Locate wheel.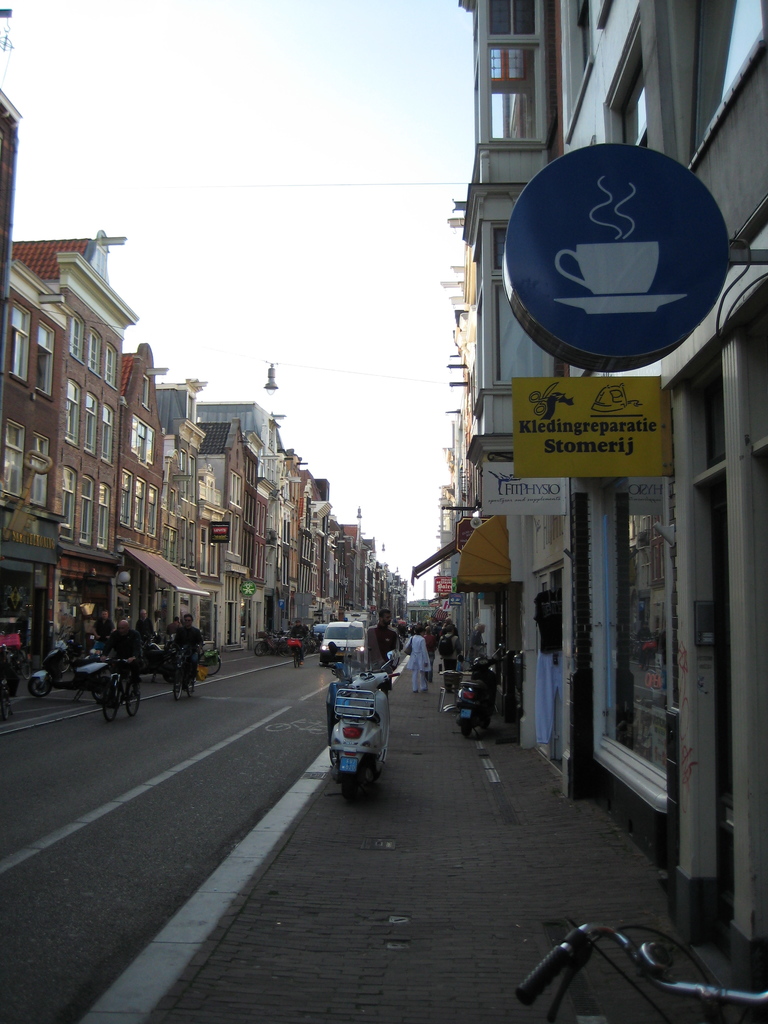
Bounding box: <bbox>341, 766, 359, 804</bbox>.
